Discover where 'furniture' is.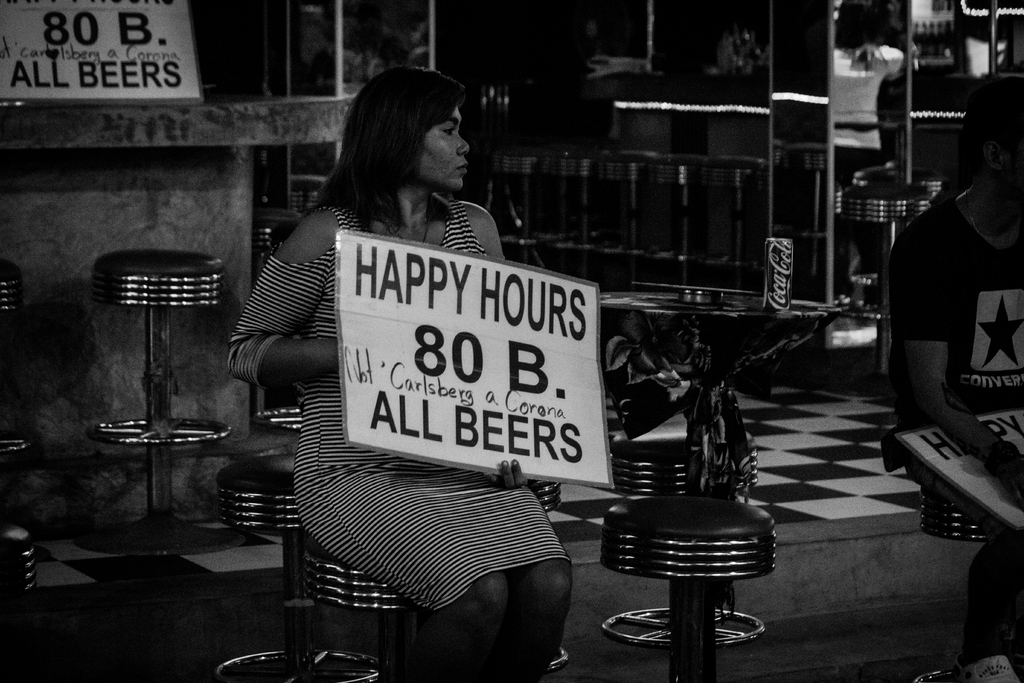
Discovered at bbox(0, 527, 40, 600).
